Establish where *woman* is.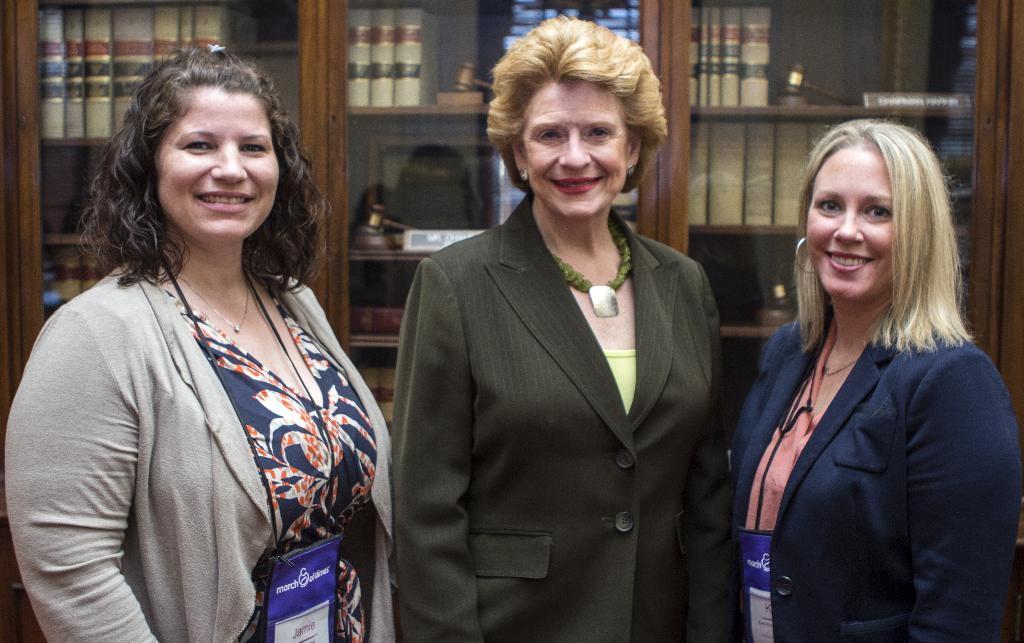
Established at 391 17 748 642.
